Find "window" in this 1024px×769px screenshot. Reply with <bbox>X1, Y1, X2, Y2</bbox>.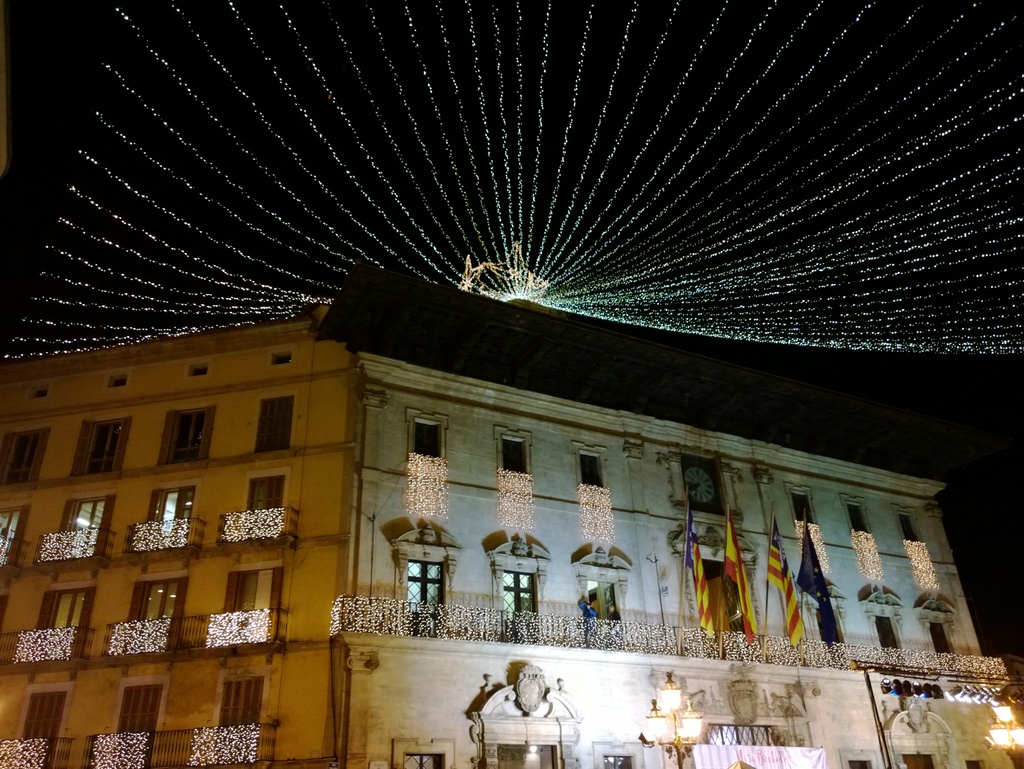
<bbox>8, 432, 48, 480</bbox>.
